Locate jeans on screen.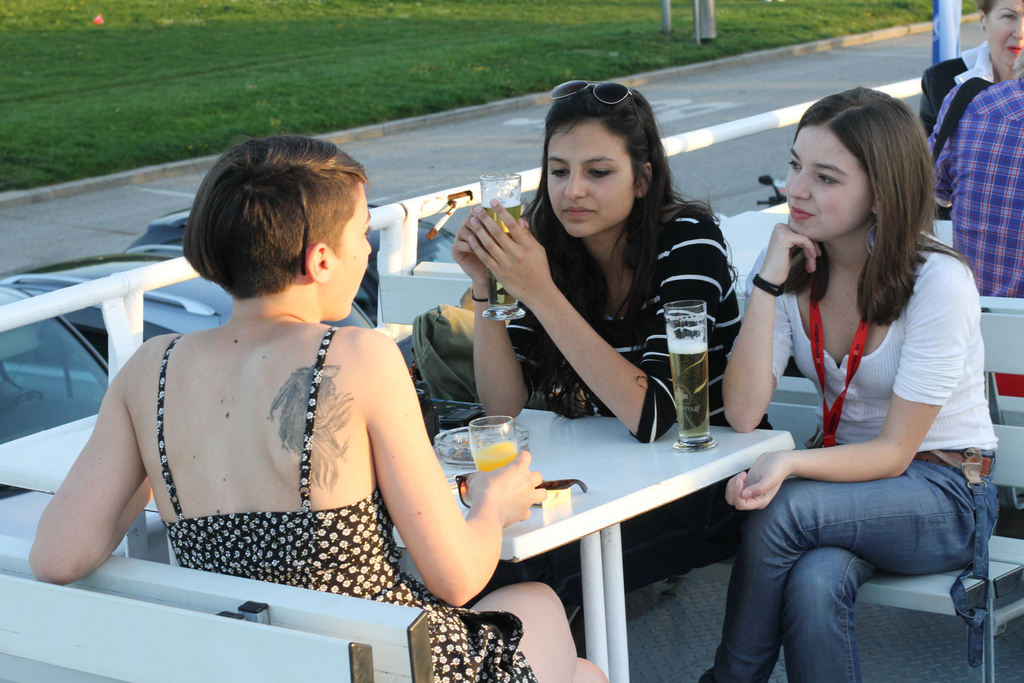
On screen at bbox=(545, 486, 745, 607).
